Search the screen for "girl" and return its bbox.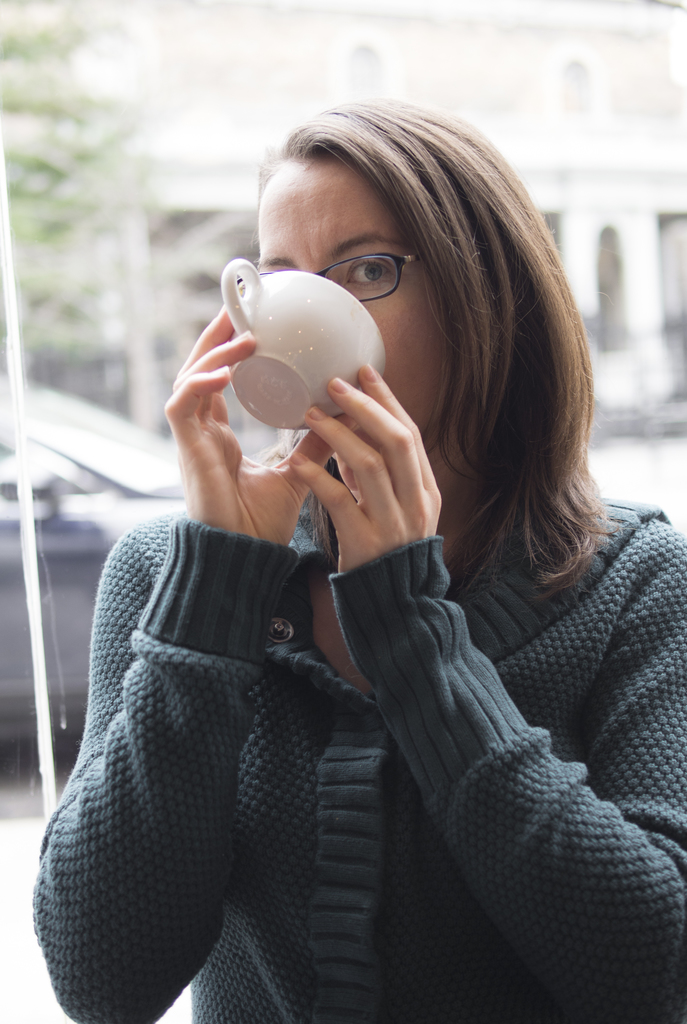
Found: <bbox>30, 95, 686, 1022</bbox>.
